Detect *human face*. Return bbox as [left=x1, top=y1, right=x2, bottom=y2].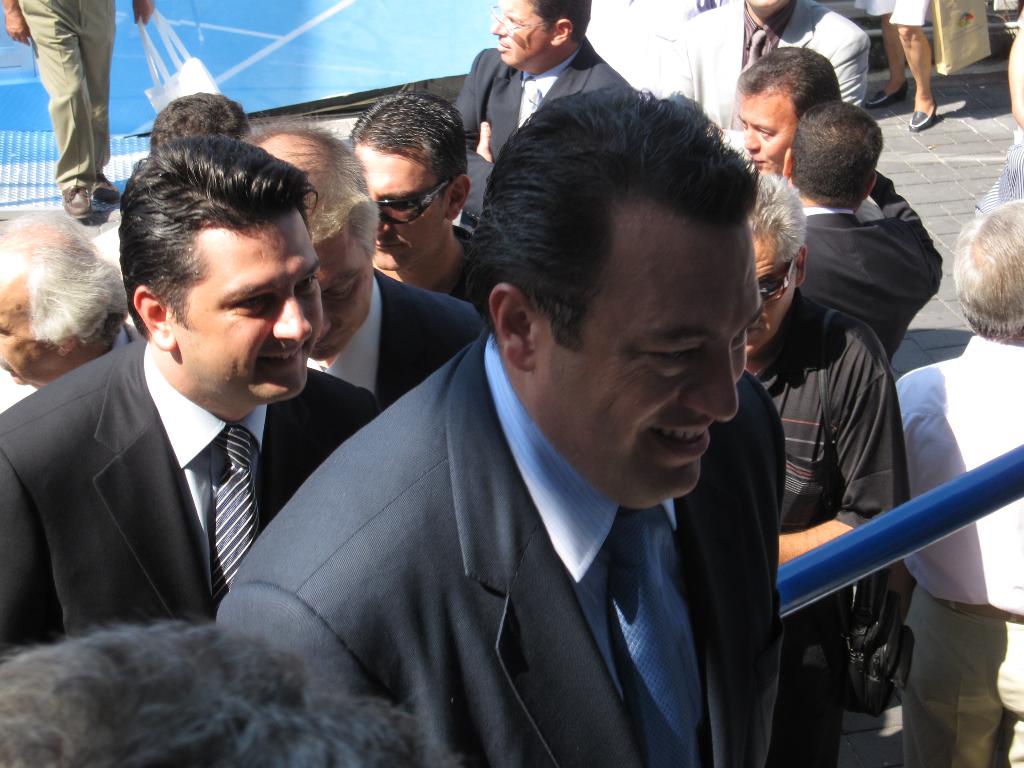
[left=0, top=303, right=51, bottom=387].
